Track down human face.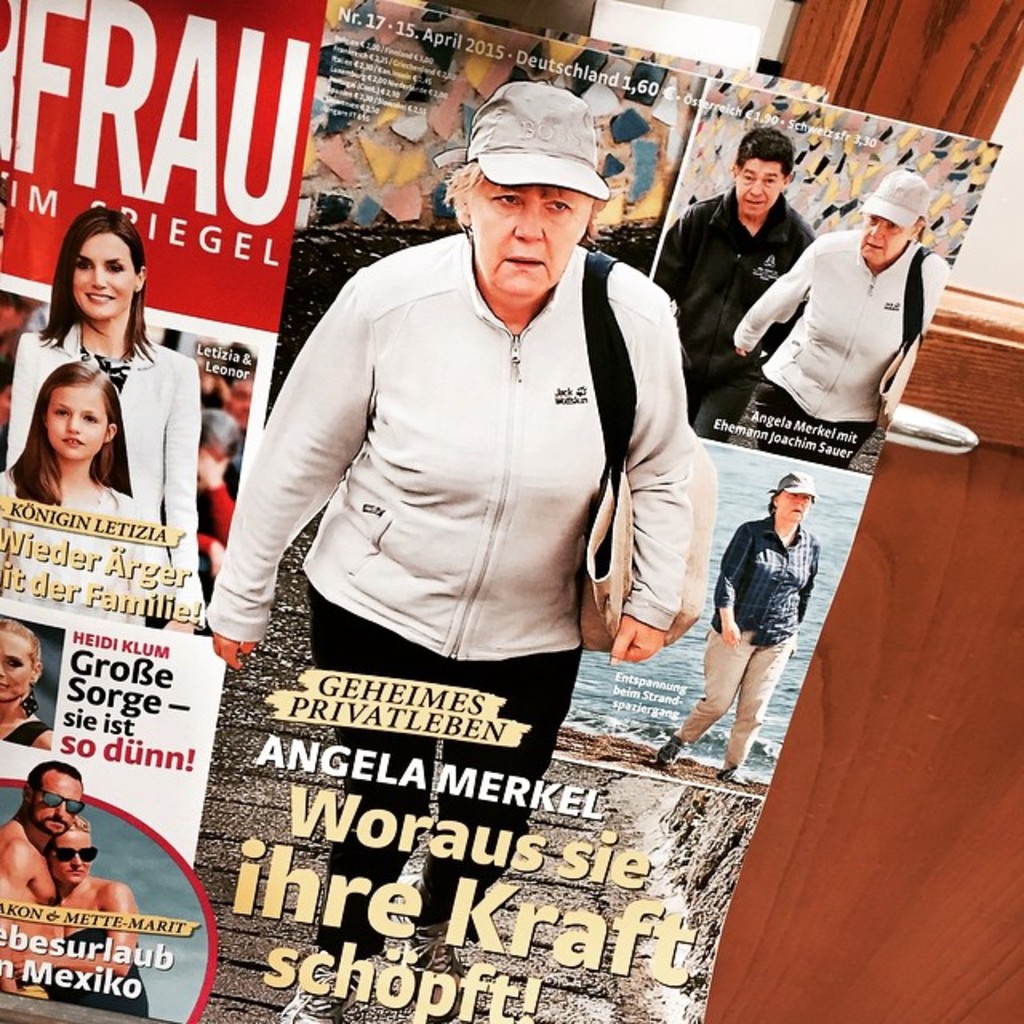
Tracked to (x1=782, y1=494, x2=810, y2=525).
